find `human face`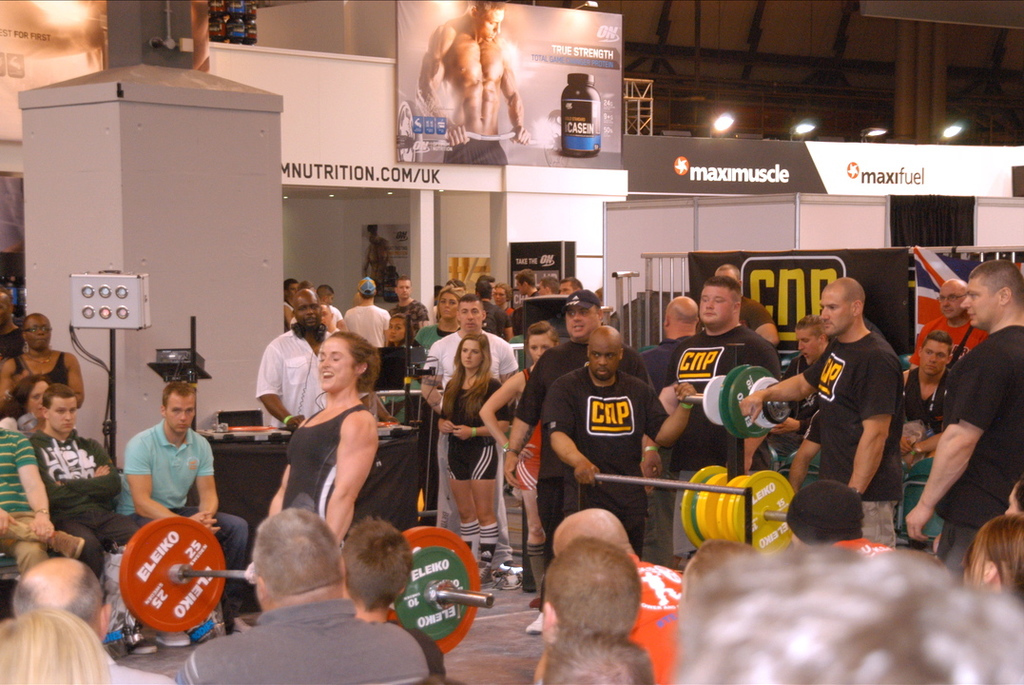
488:280:494:290
